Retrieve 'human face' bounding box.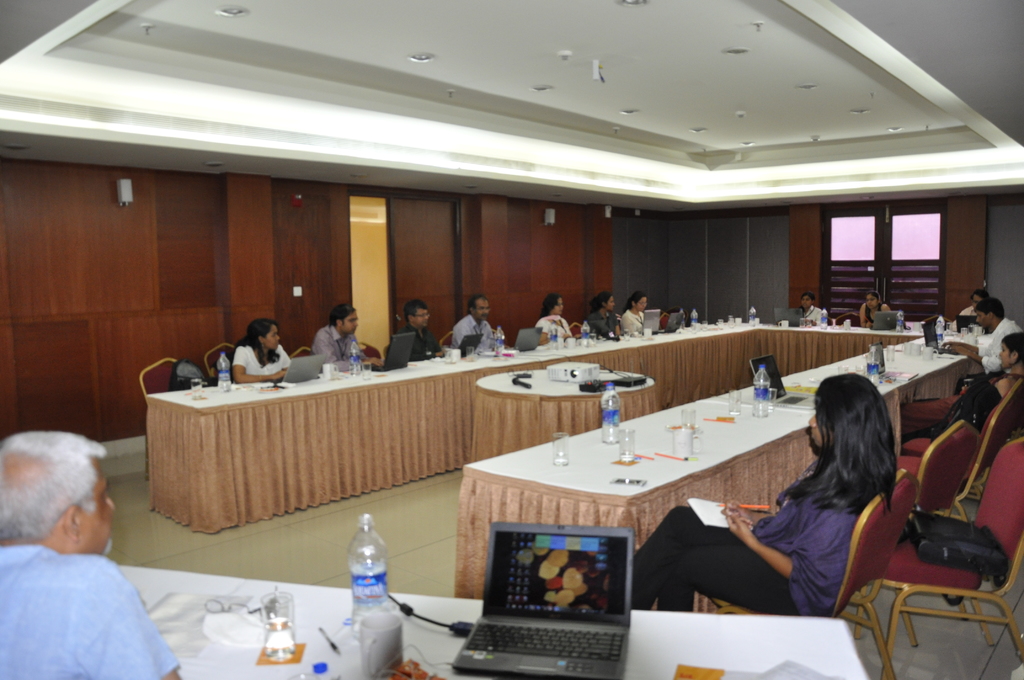
Bounding box: <box>266,326,276,350</box>.
